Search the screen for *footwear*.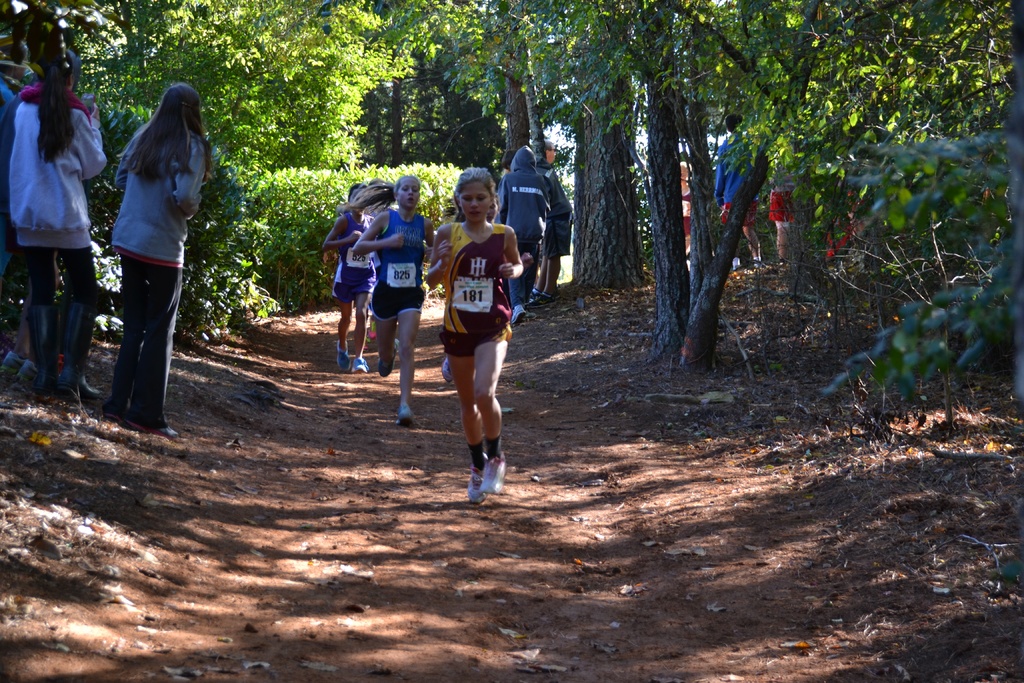
Found at 2, 353, 22, 369.
